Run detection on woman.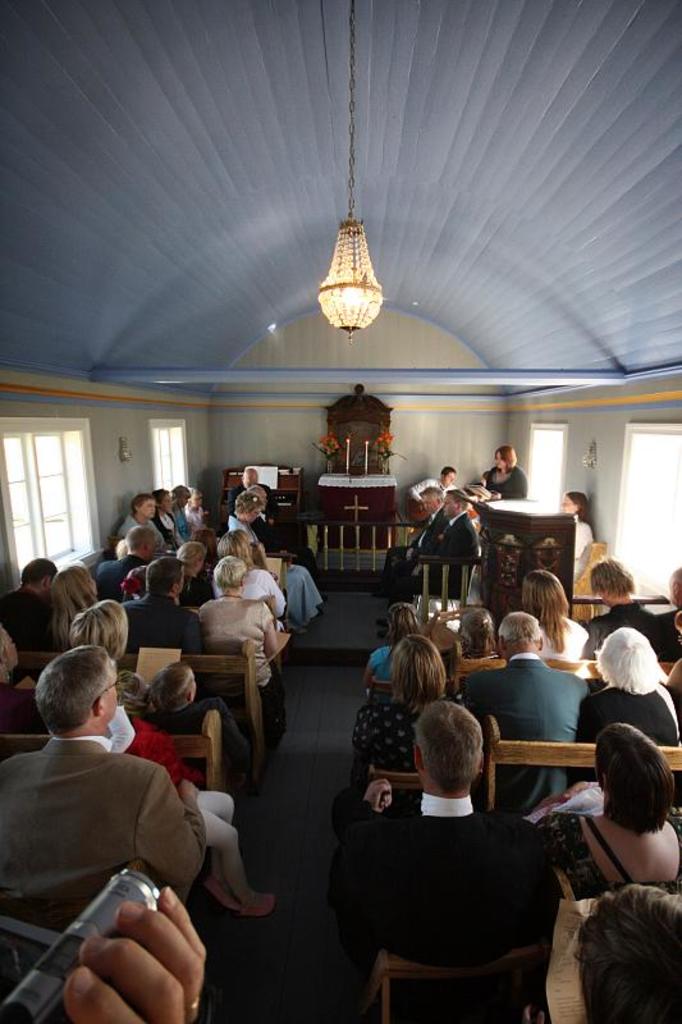
Result: 116:492:171:543.
